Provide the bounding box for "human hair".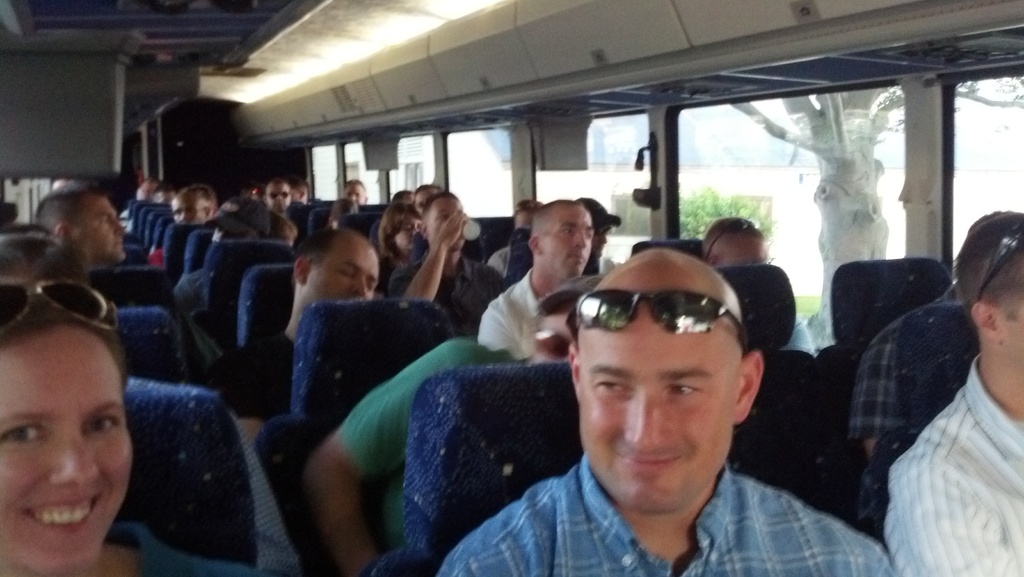
<box>0,231,96,291</box>.
